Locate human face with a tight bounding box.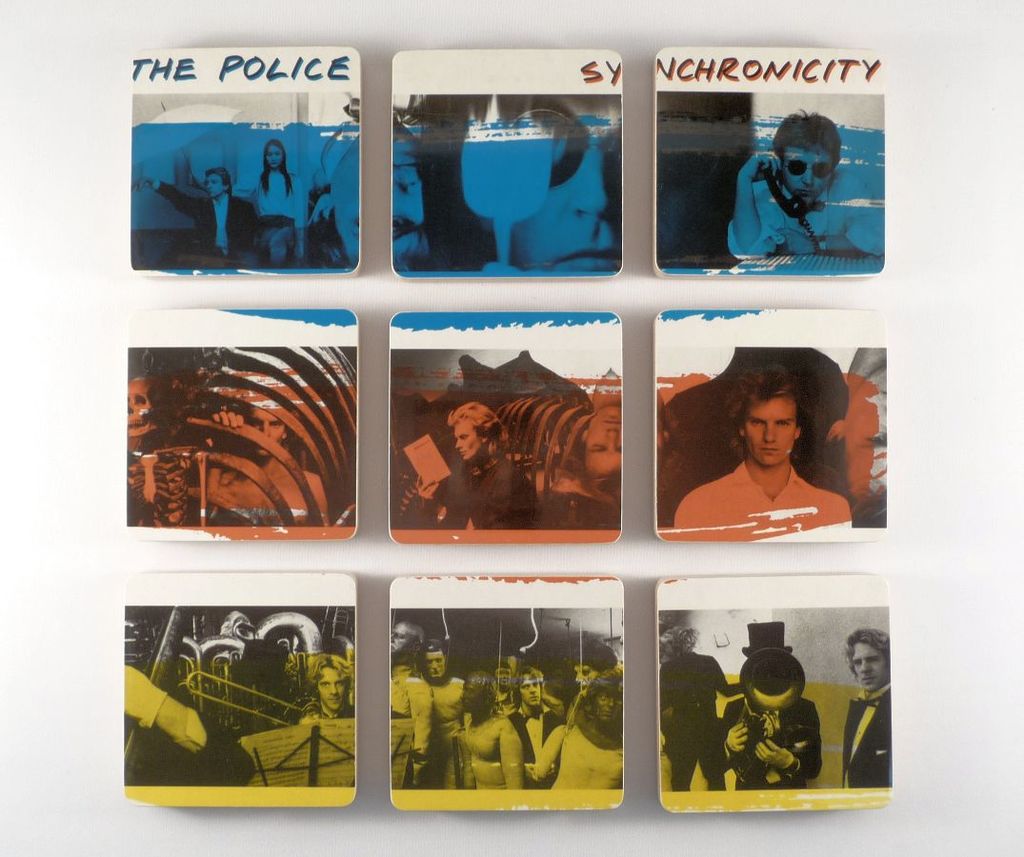
854/628/883/684.
